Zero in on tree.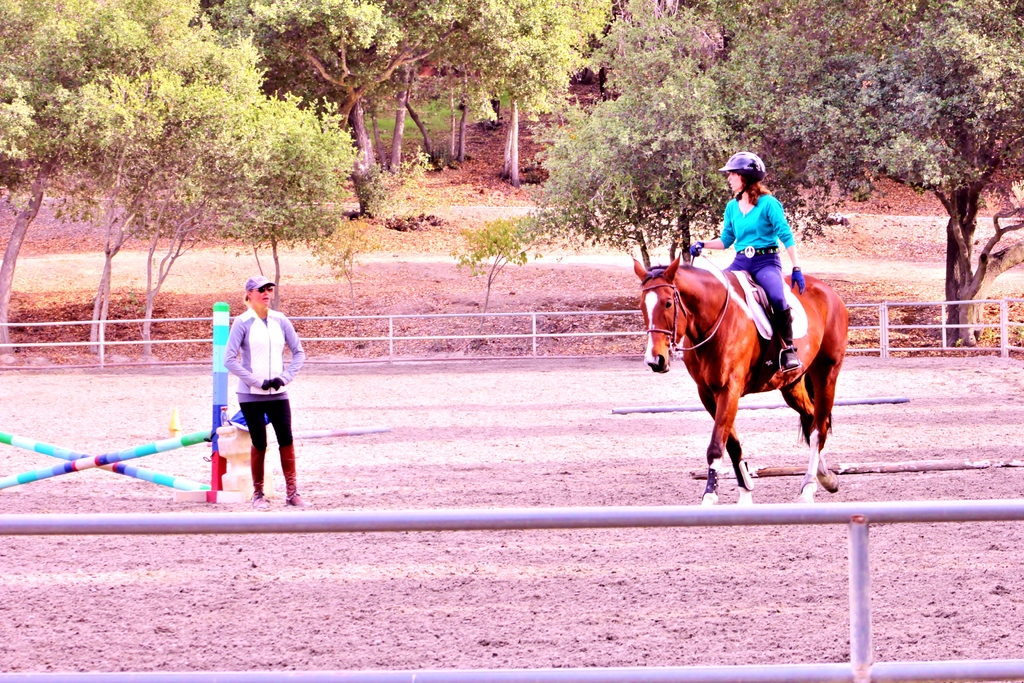
Zeroed in: select_region(834, 17, 1023, 326).
